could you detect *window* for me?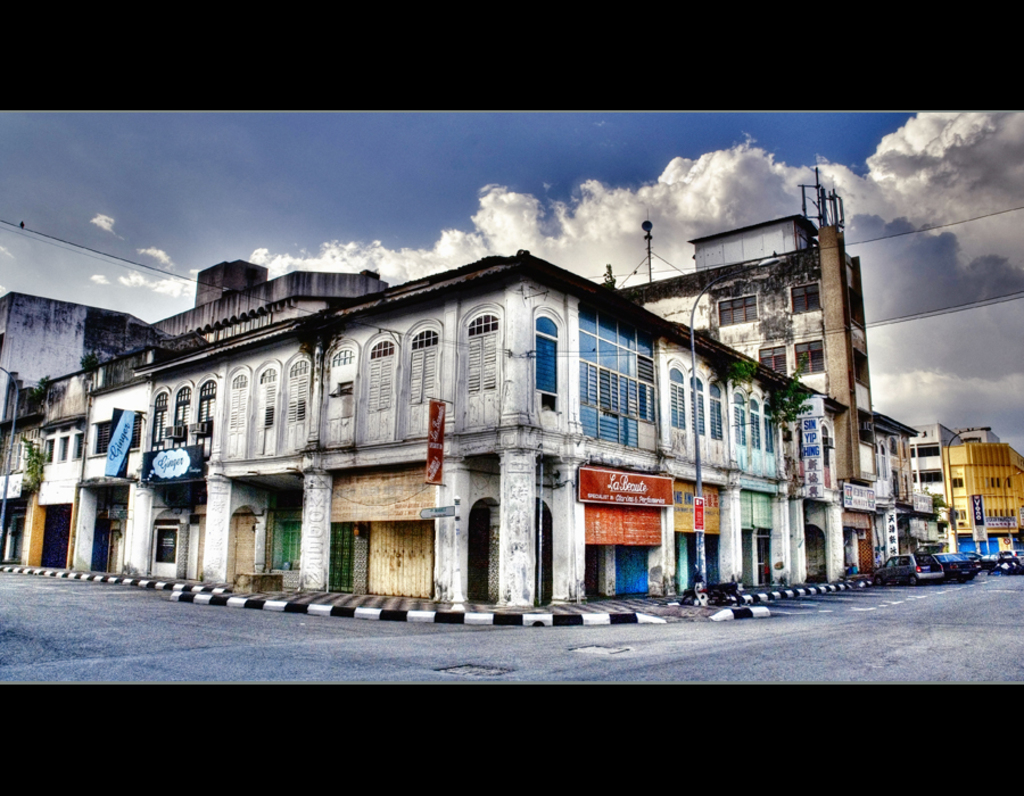
Detection result: (283,358,311,418).
